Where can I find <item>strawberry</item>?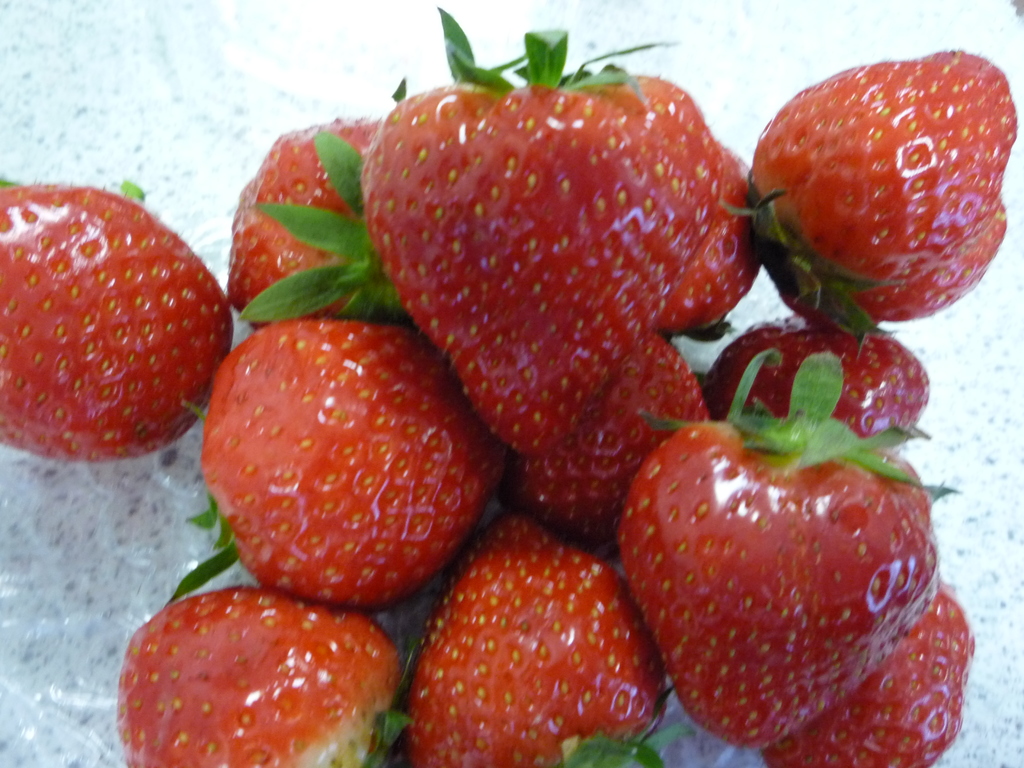
You can find it at l=0, t=170, r=241, b=465.
